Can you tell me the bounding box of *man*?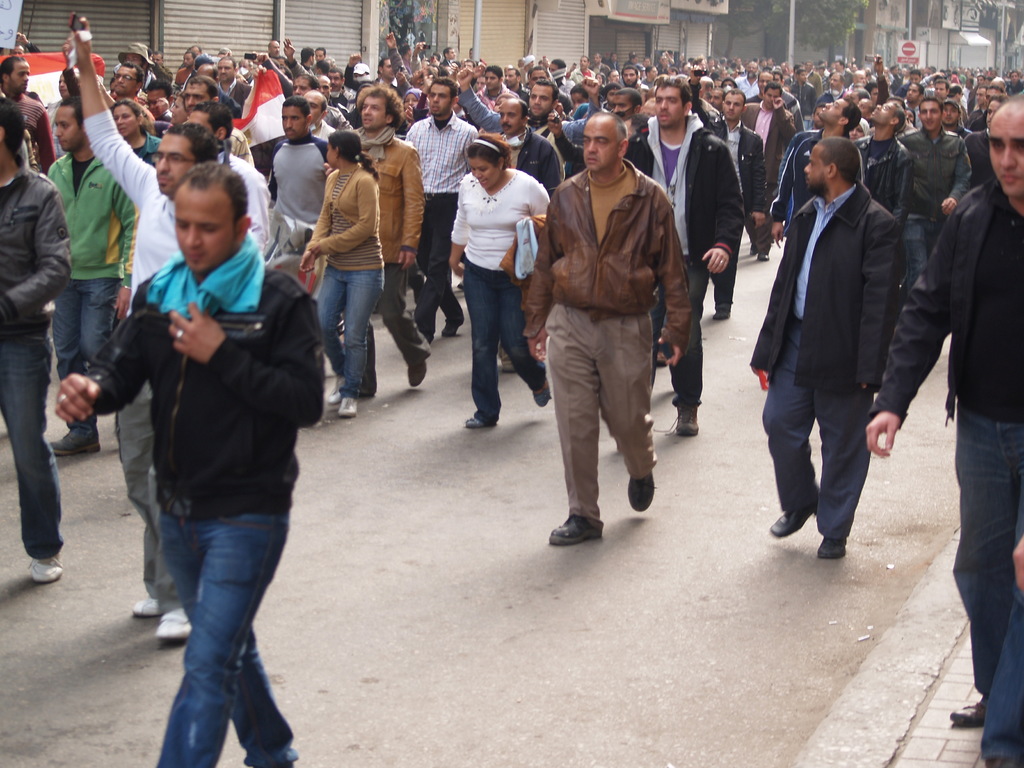
[left=625, top=80, right=744, bottom=436].
